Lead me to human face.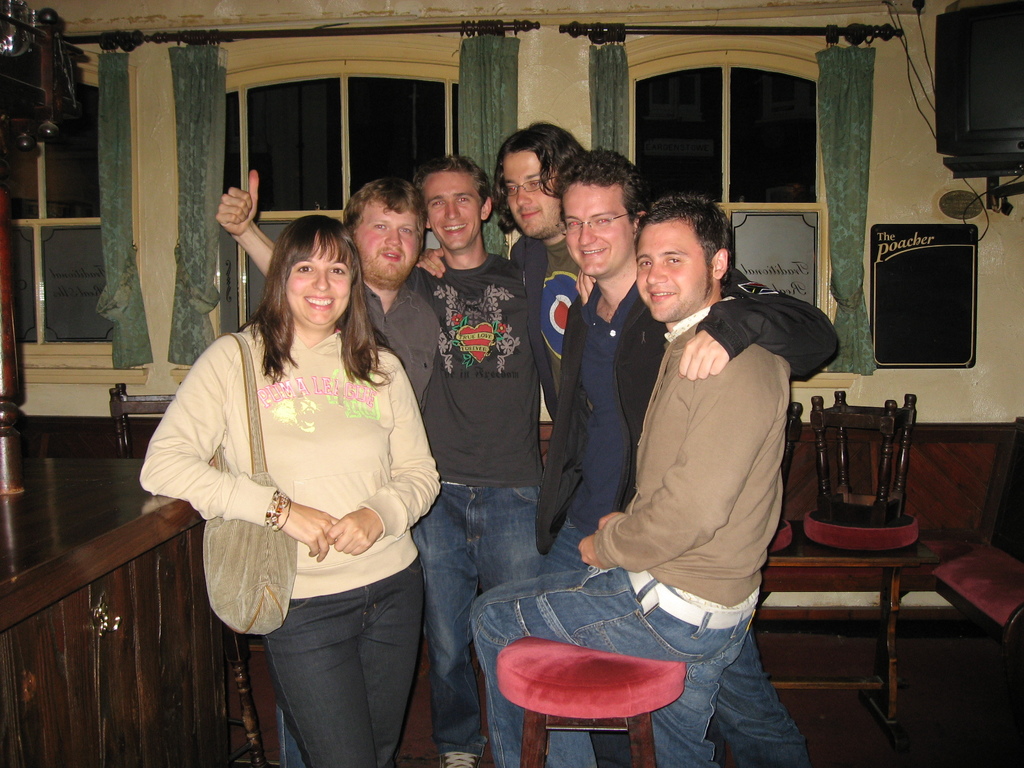
Lead to pyautogui.locateOnScreen(638, 224, 711, 323).
